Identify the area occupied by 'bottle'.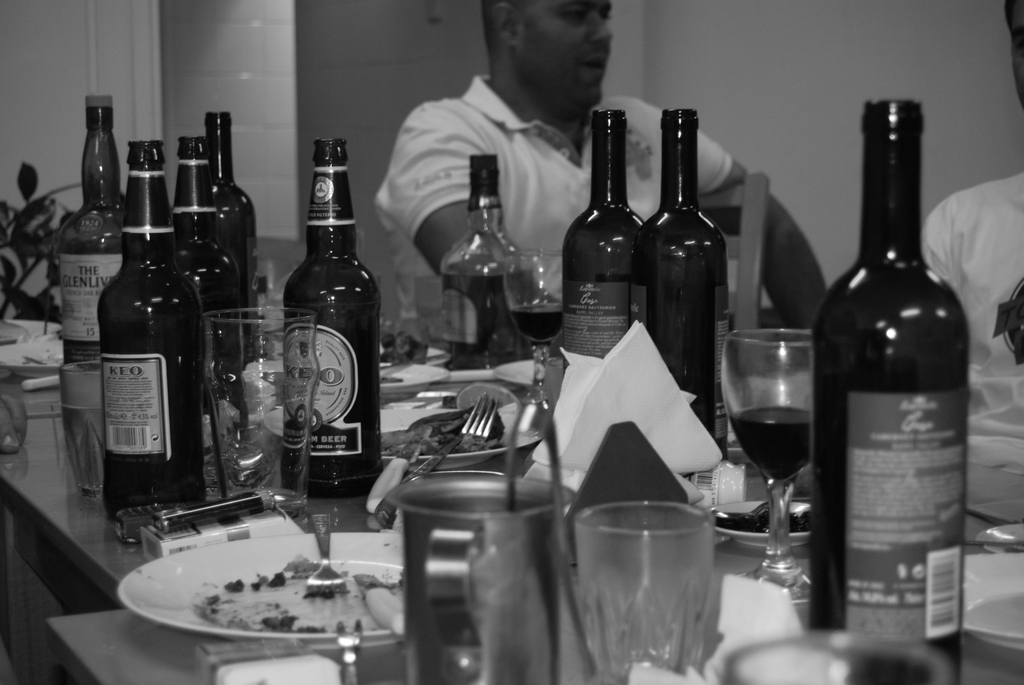
Area: bbox=[58, 95, 125, 366].
